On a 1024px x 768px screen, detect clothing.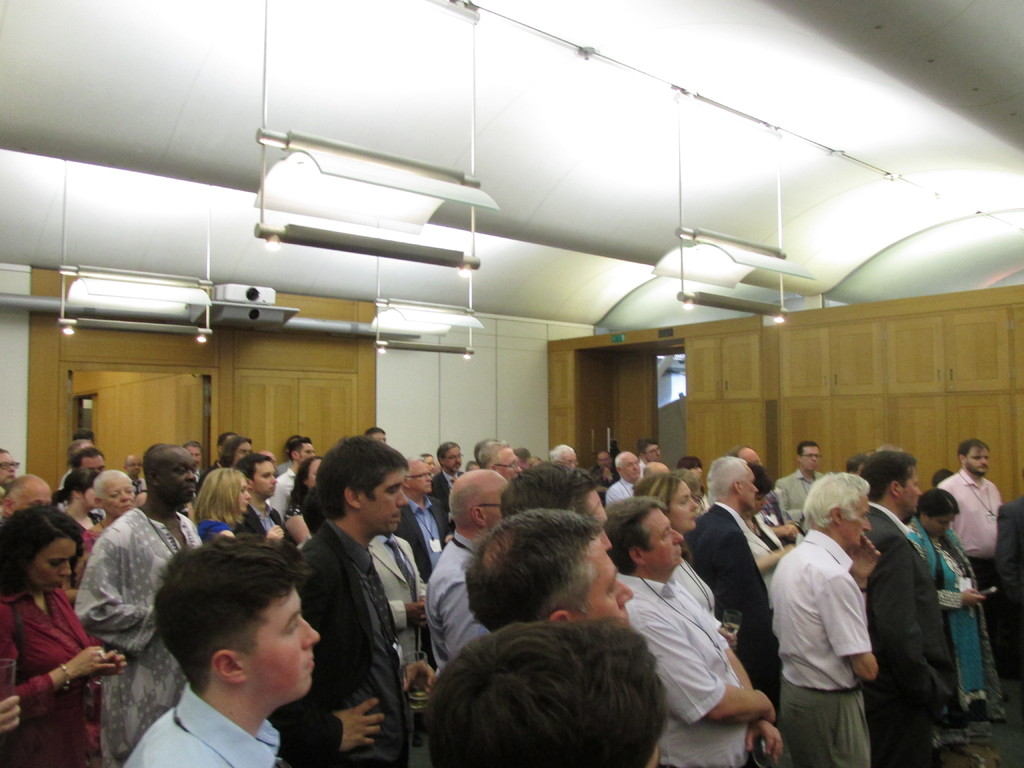
box=[235, 500, 281, 535].
